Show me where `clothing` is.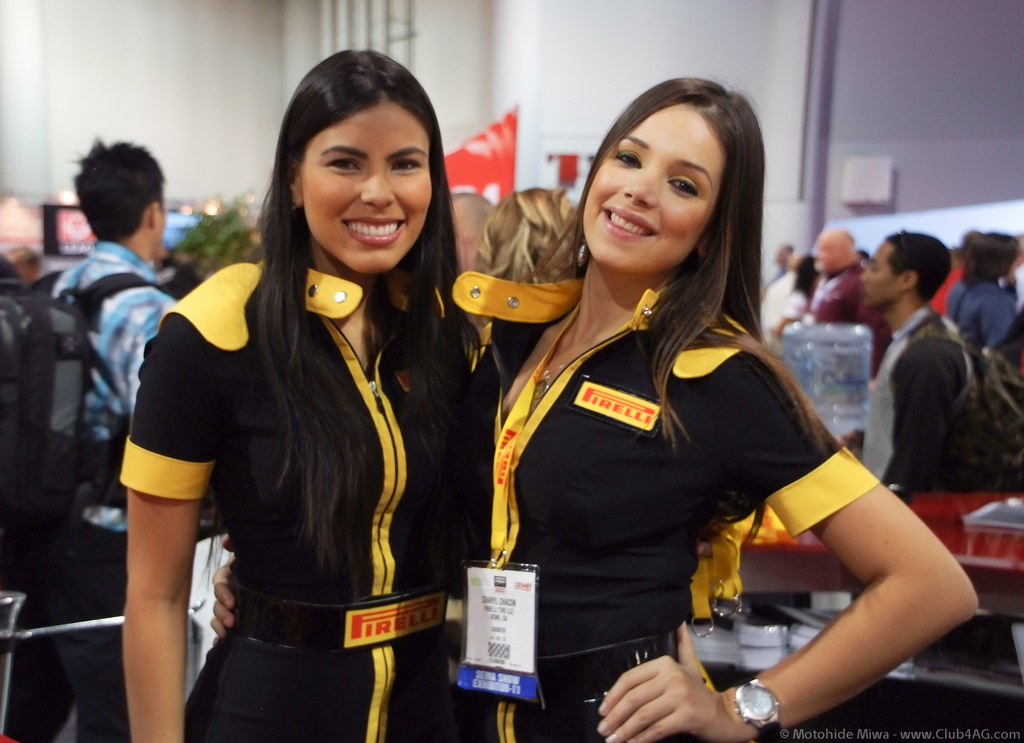
`clothing` is at l=944, t=275, r=1023, b=355.
